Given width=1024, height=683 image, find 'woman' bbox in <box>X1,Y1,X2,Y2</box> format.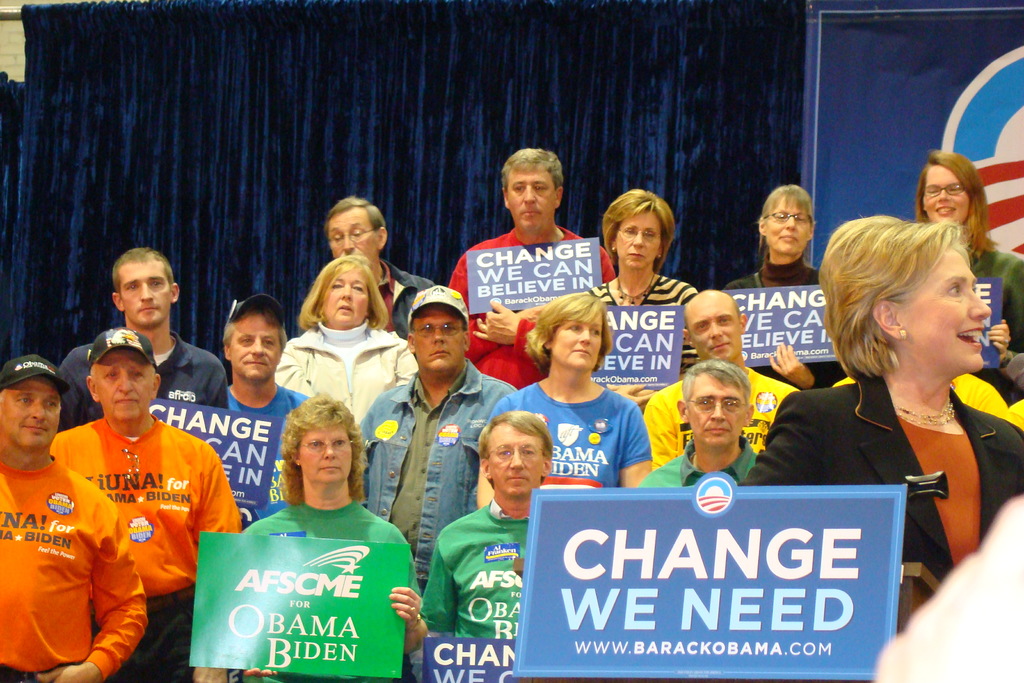
<box>572,190,698,378</box>.
